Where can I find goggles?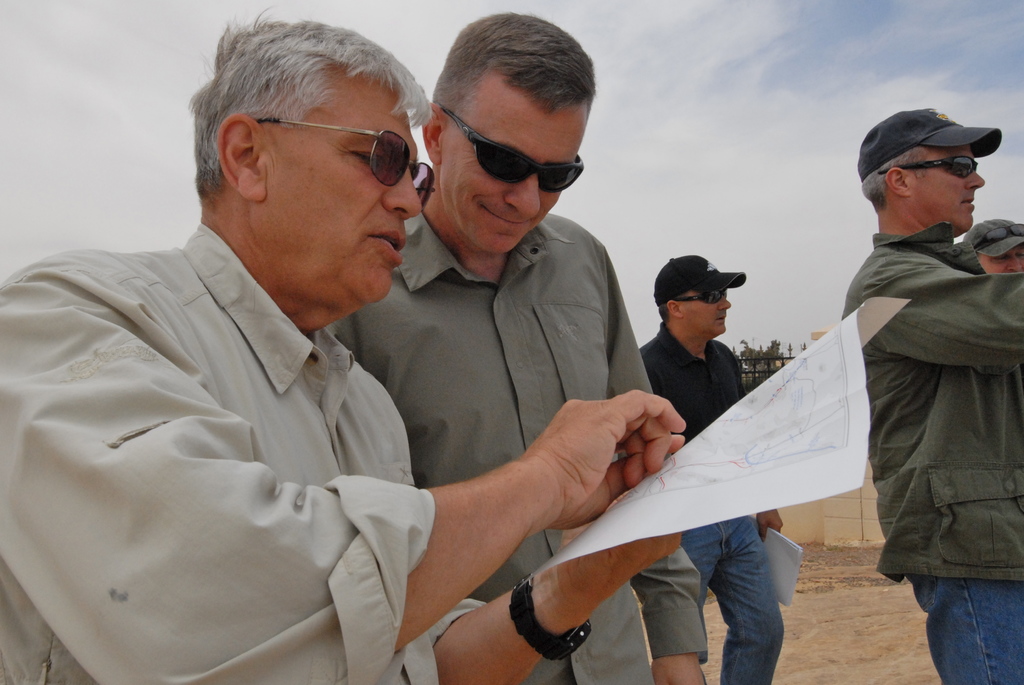
You can find it at select_region(433, 115, 586, 186).
